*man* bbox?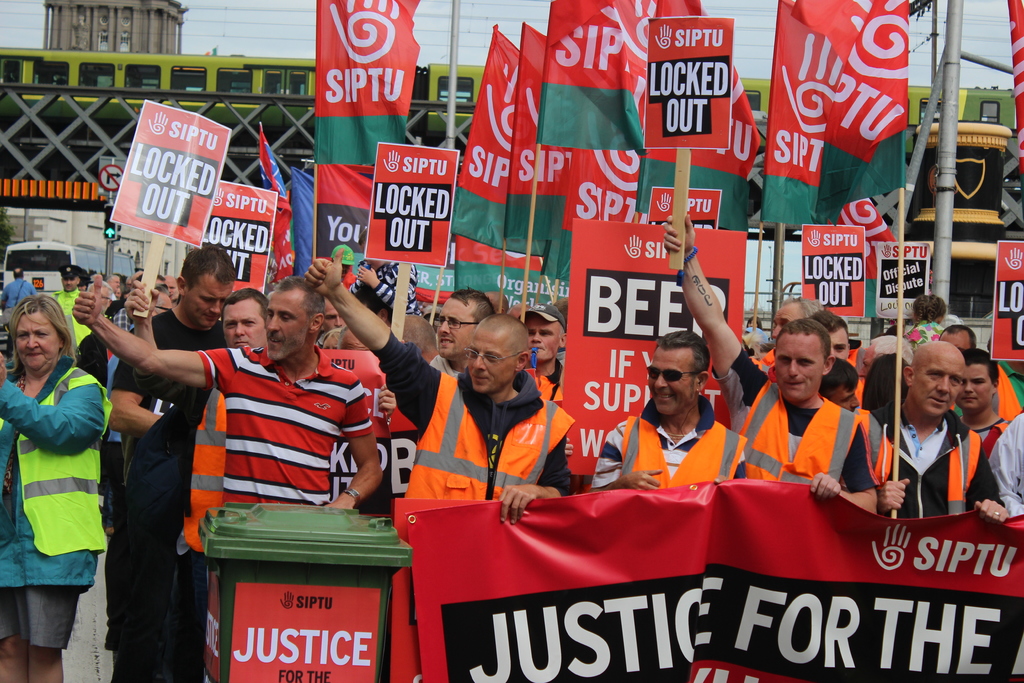
758:292:826:359
